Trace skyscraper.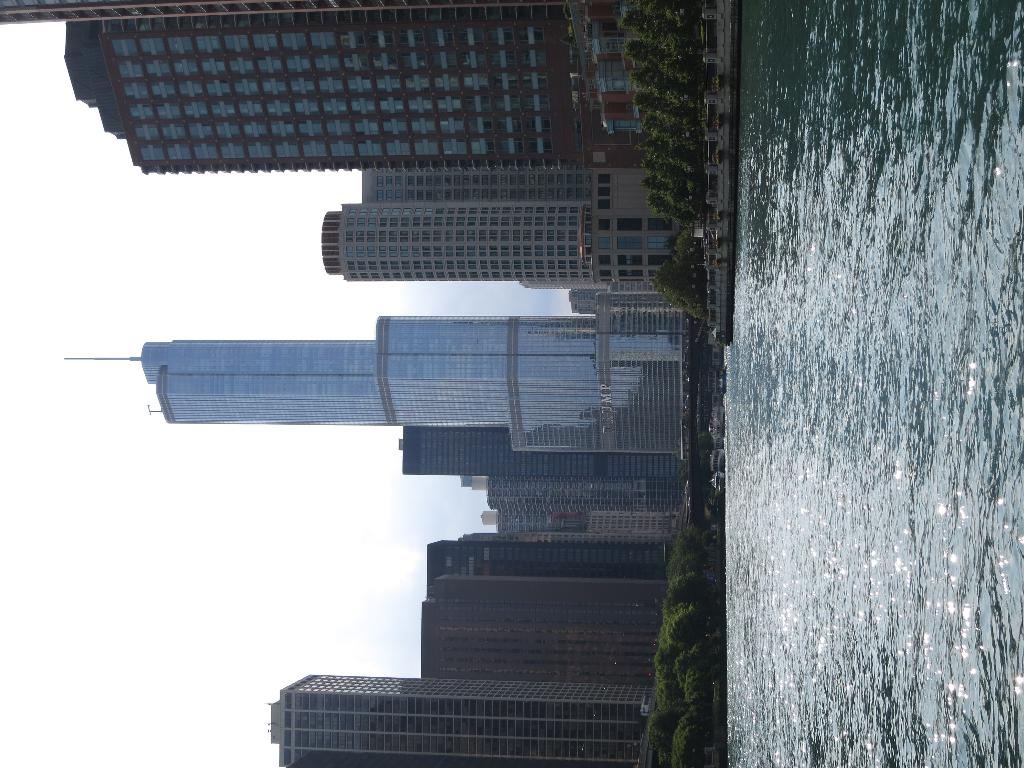
Traced to 63, 3, 619, 186.
